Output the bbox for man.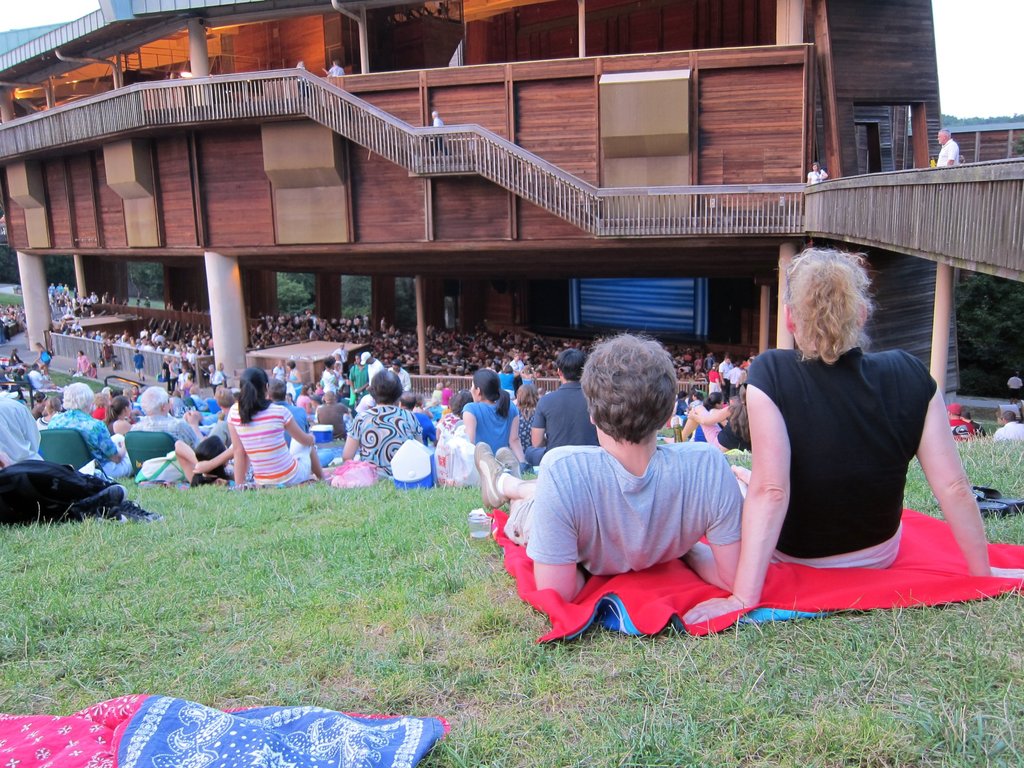
(993, 410, 1023, 444).
